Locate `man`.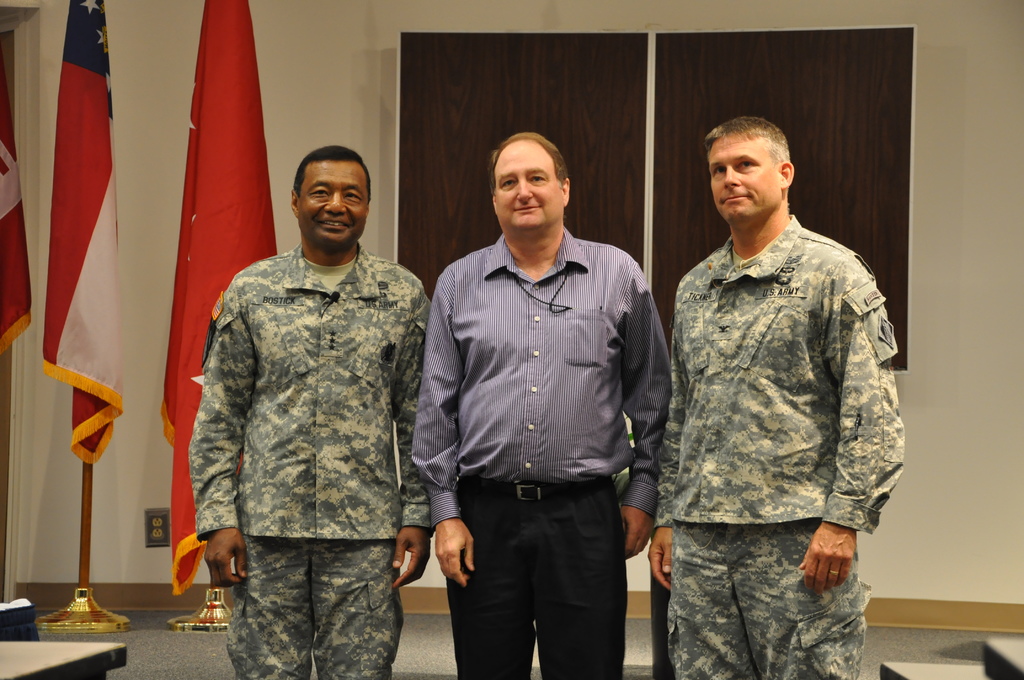
Bounding box: box=[186, 145, 433, 679].
